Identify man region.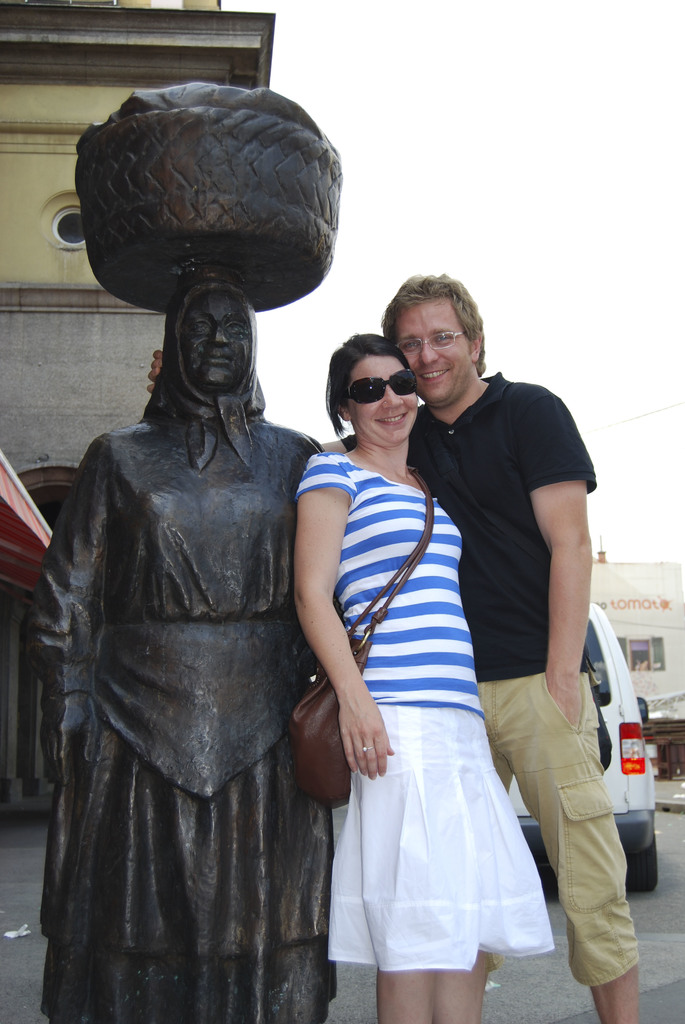
Region: BBox(26, 269, 357, 1023).
